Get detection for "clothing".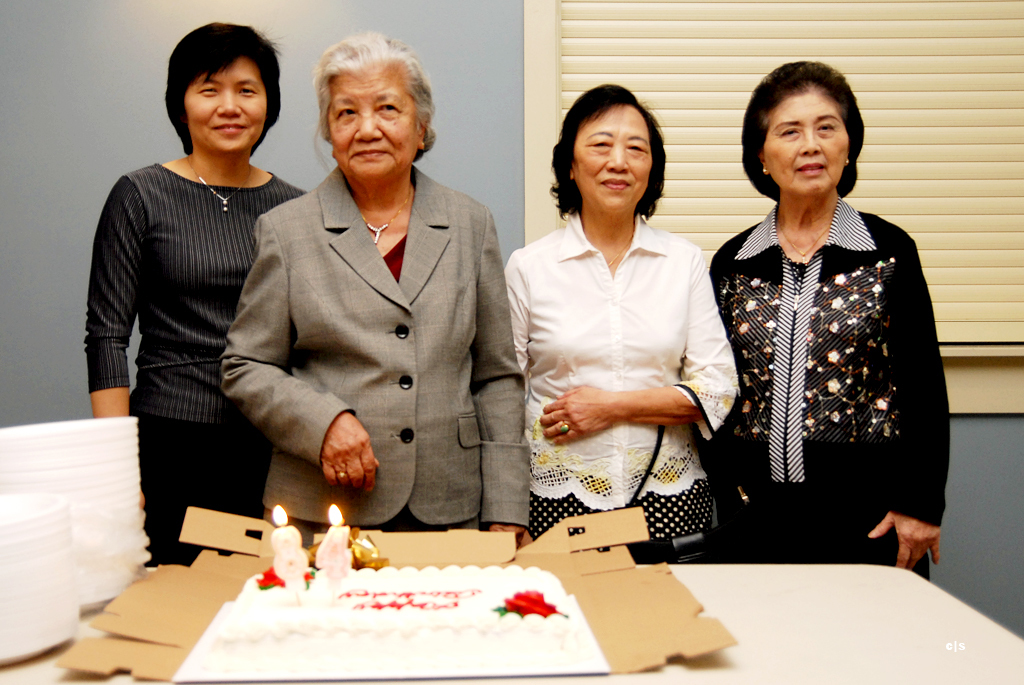
Detection: {"left": 220, "top": 163, "right": 529, "bottom": 522}.
